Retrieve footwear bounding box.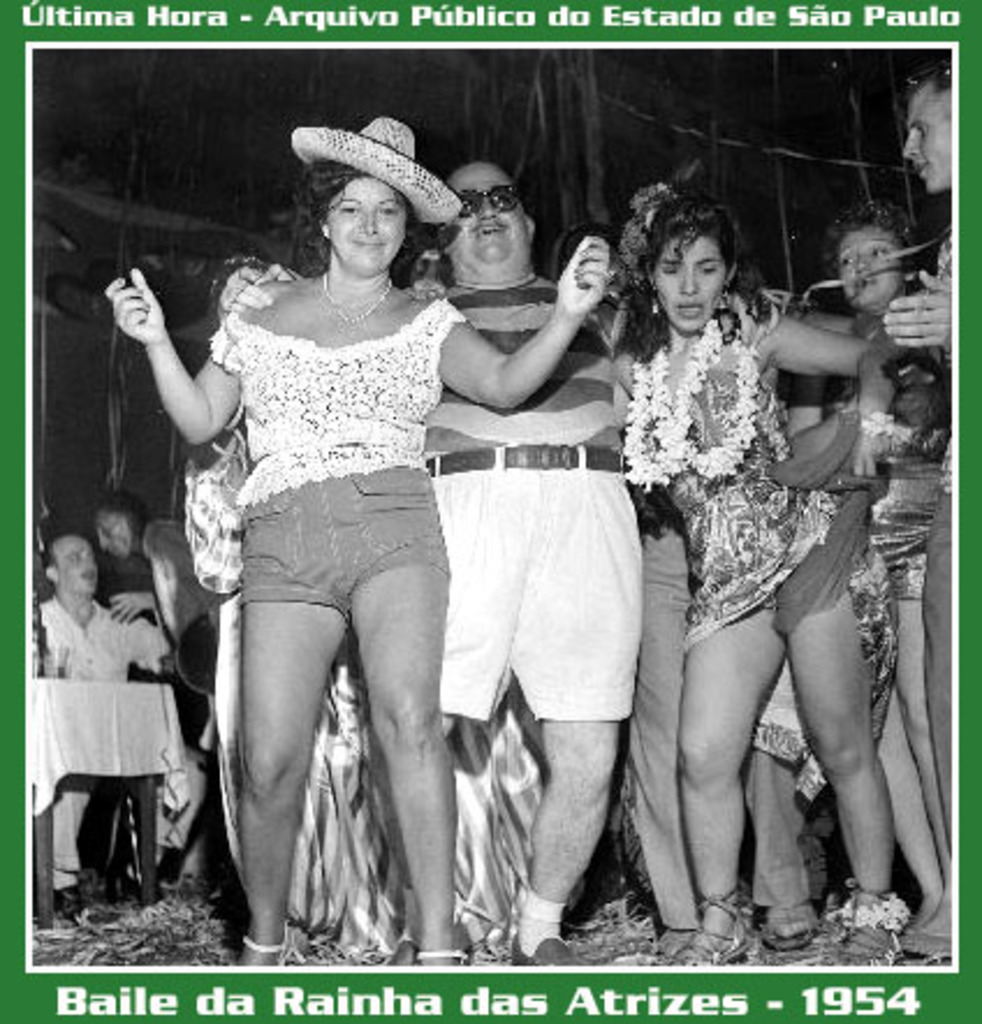
Bounding box: (512, 927, 593, 966).
